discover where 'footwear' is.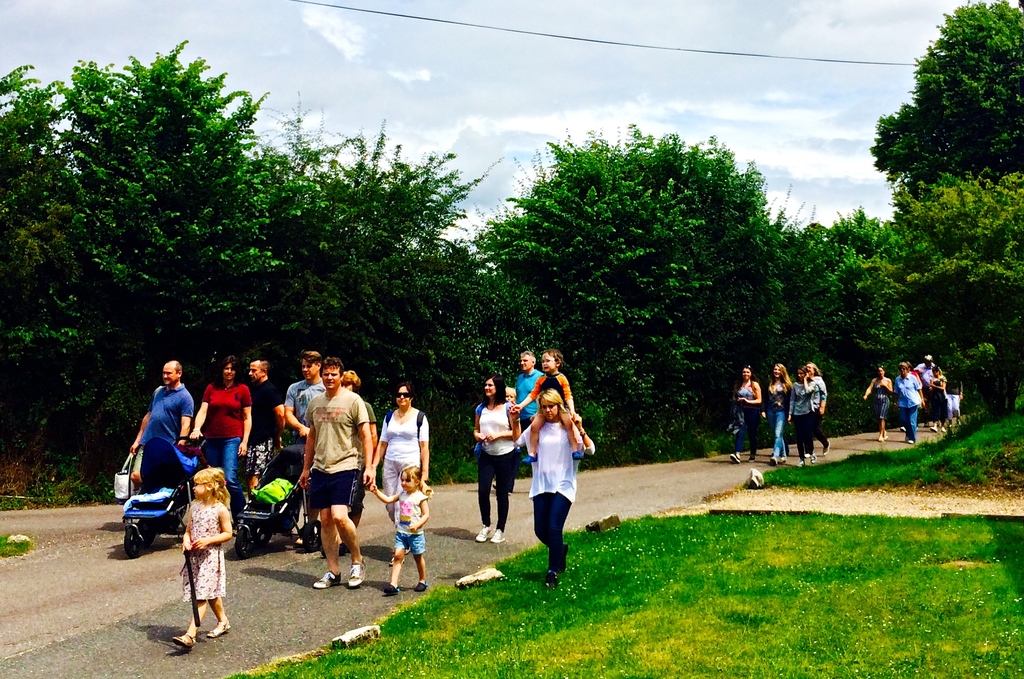
Discovered at (342,551,371,593).
